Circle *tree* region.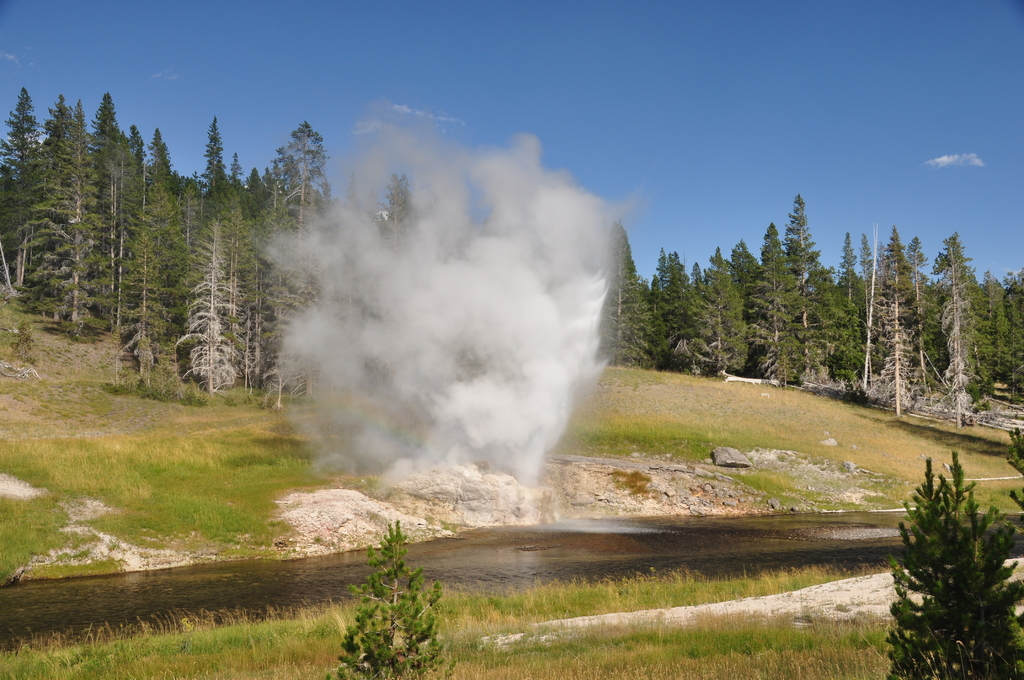
Region: [x1=891, y1=449, x2=1023, y2=679].
